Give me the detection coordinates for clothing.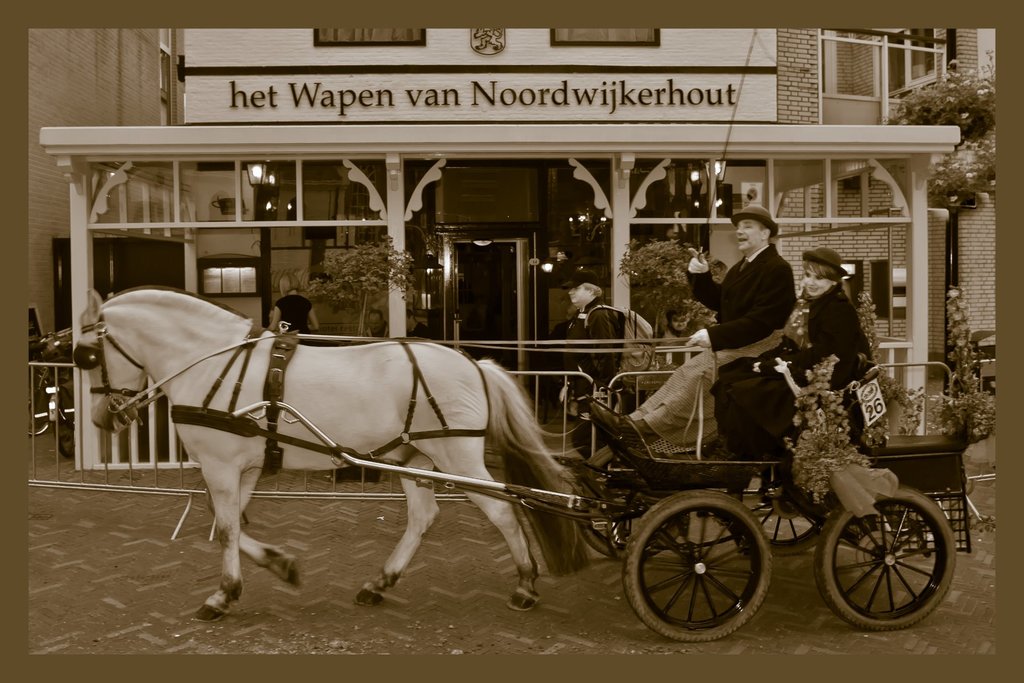
x1=627, y1=244, x2=800, y2=449.
